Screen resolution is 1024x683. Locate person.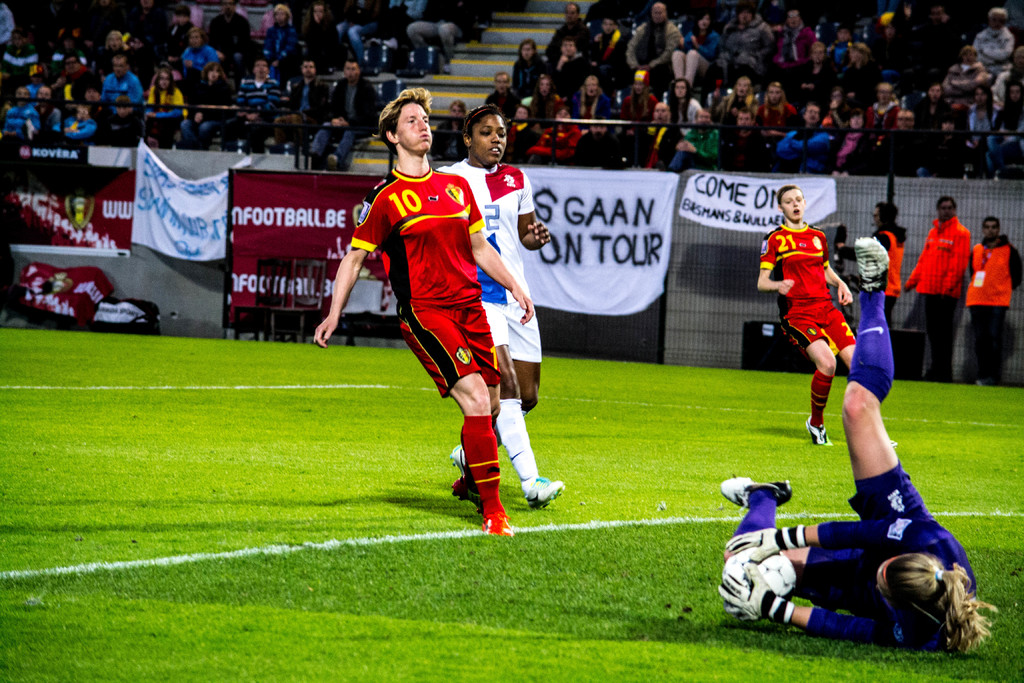
locate(570, 77, 609, 142).
